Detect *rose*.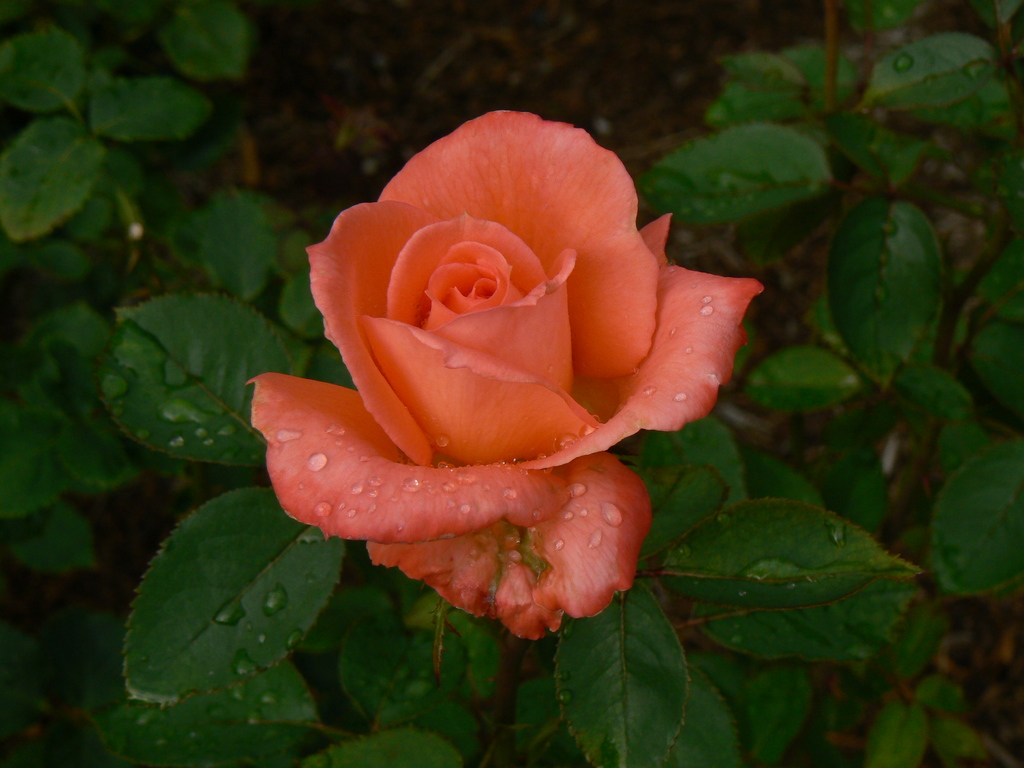
Detected at locate(241, 105, 761, 642).
